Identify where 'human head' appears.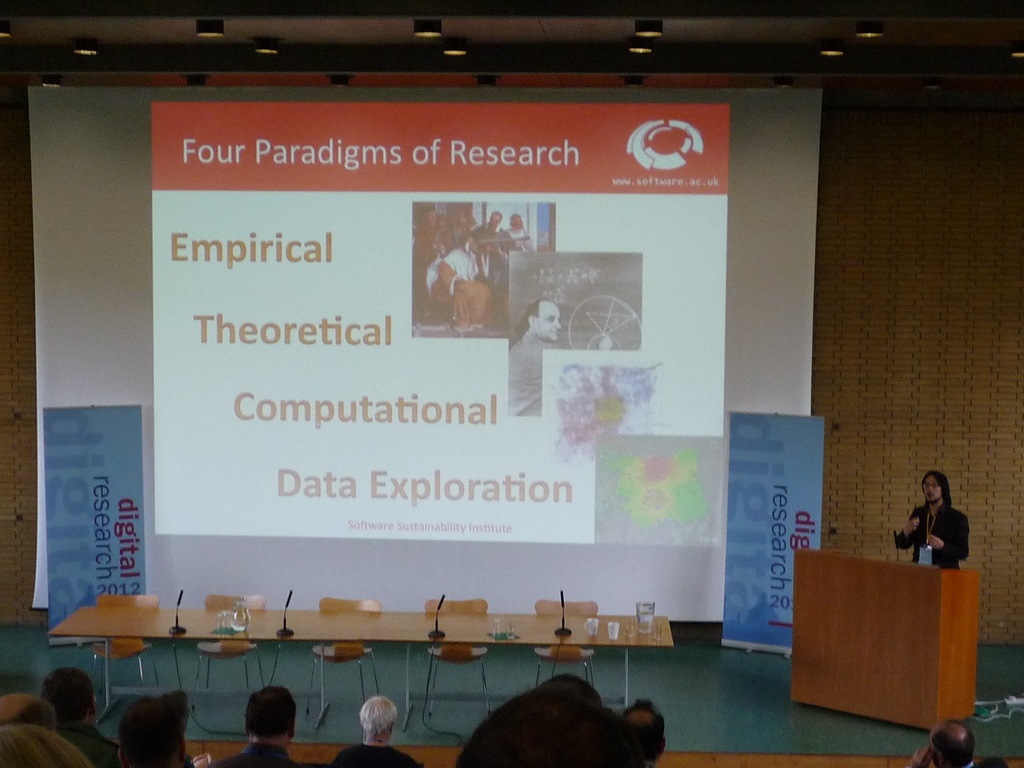
Appears at [x1=523, y1=300, x2=563, y2=342].
